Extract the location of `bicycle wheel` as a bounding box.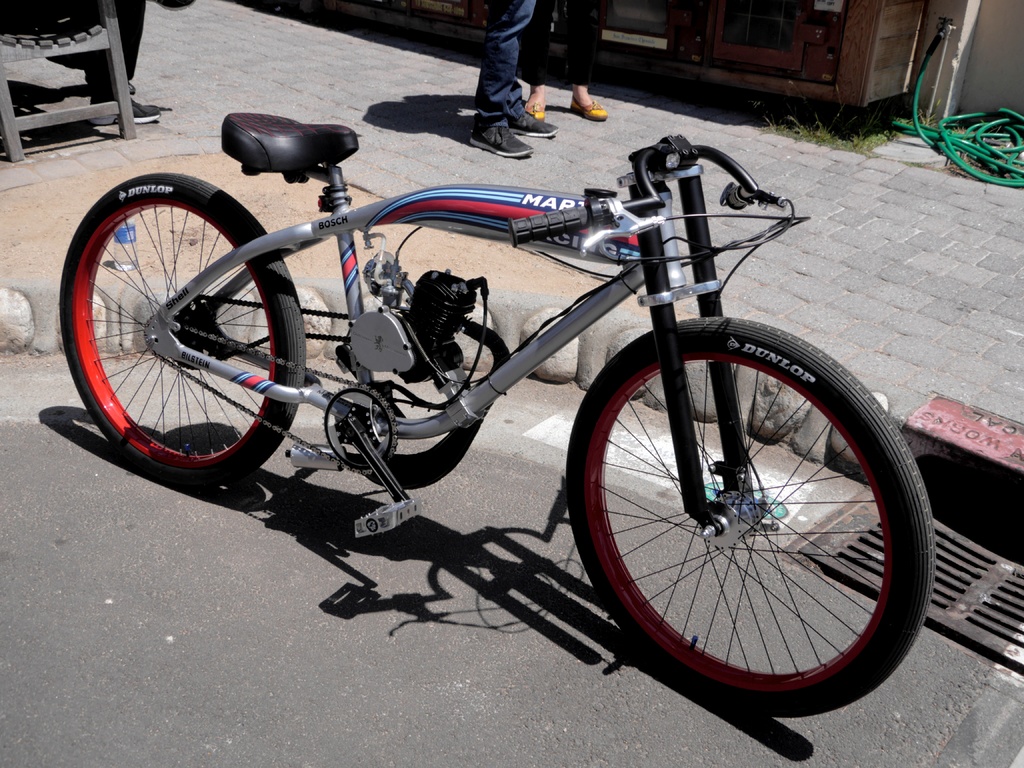
bbox(558, 321, 924, 716).
